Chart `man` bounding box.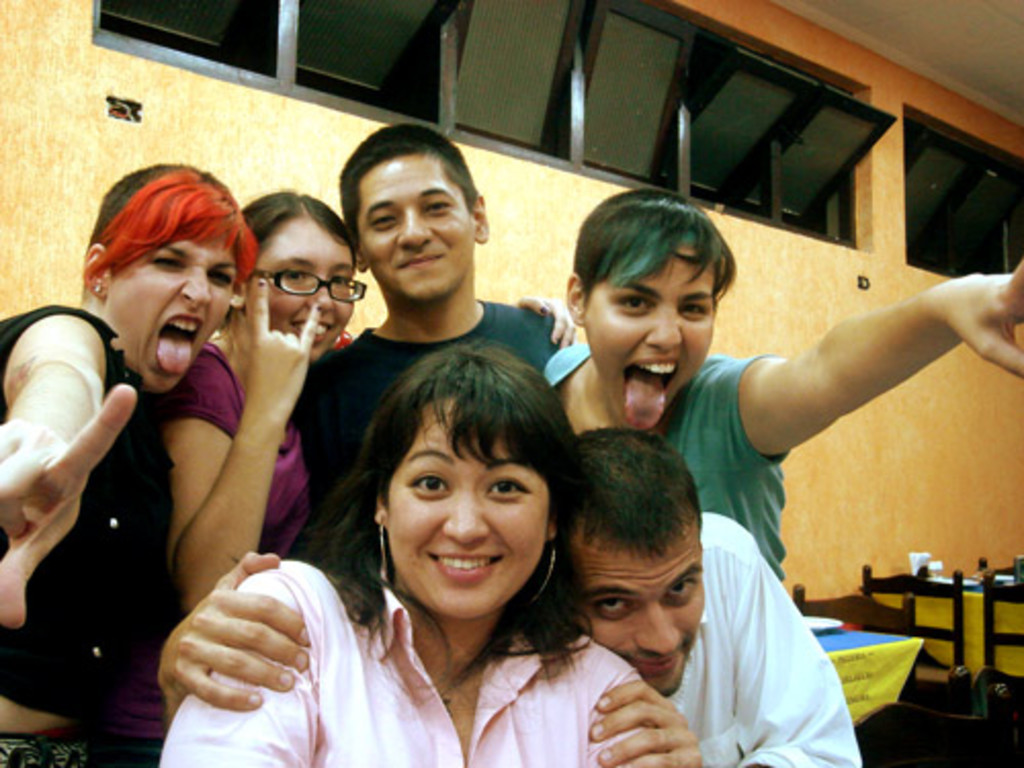
Charted: bbox=[293, 125, 584, 549].
